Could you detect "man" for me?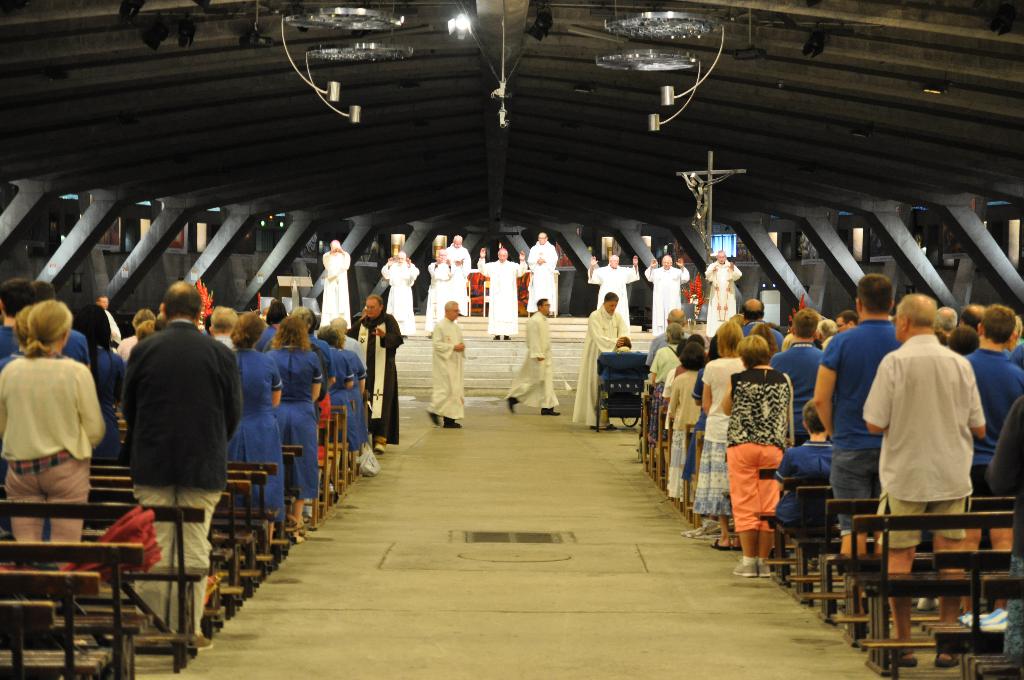
Detection result: bbox=(207, 306, 239, 350).
